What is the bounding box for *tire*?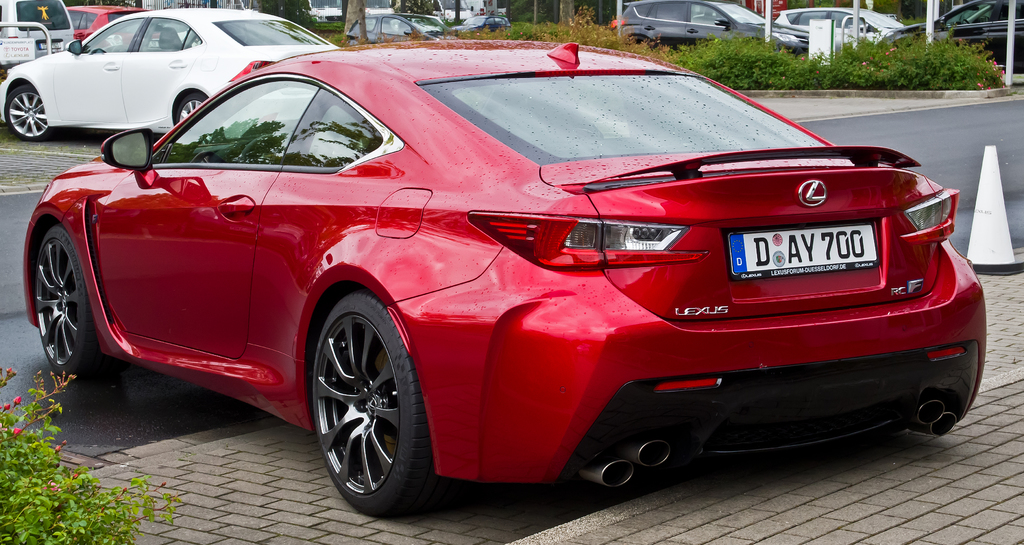
{"x1": 28, "y1": 224, "x2": 120, "y2": 385}.
